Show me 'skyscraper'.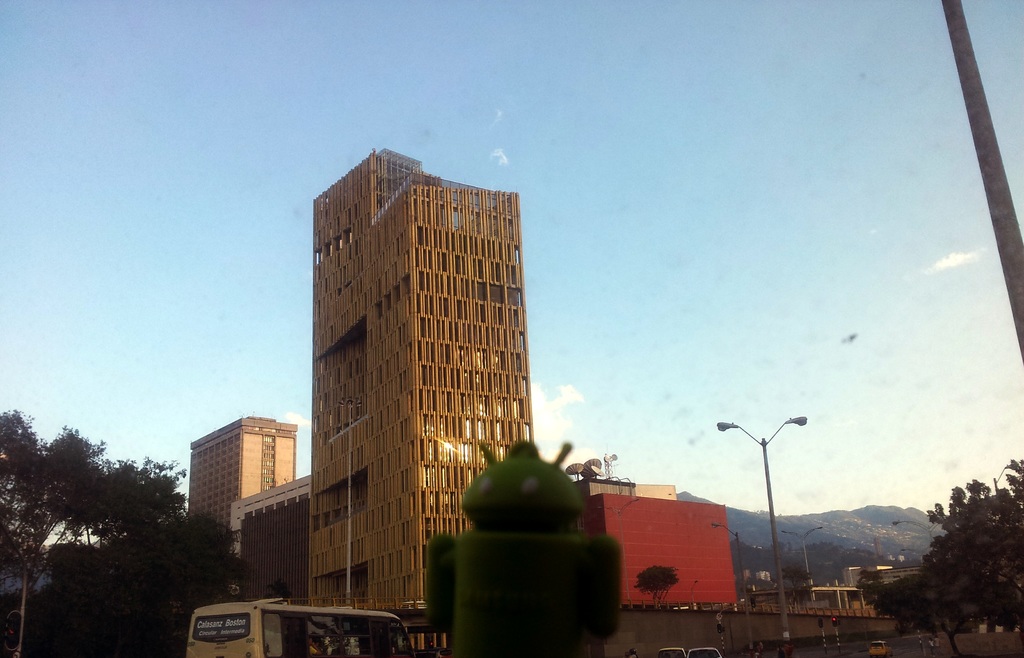
'skyscraper' is here: (left=273, top=140, right=564, bottom=628).
